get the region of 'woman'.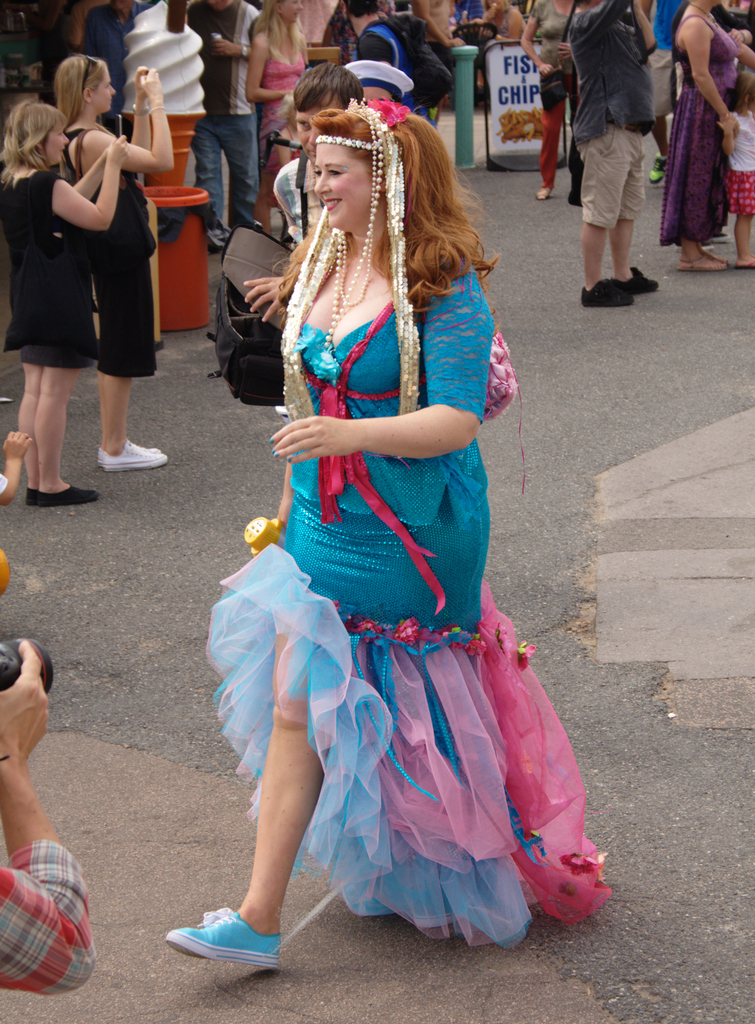
bbox(657, 0, 743, 275).
